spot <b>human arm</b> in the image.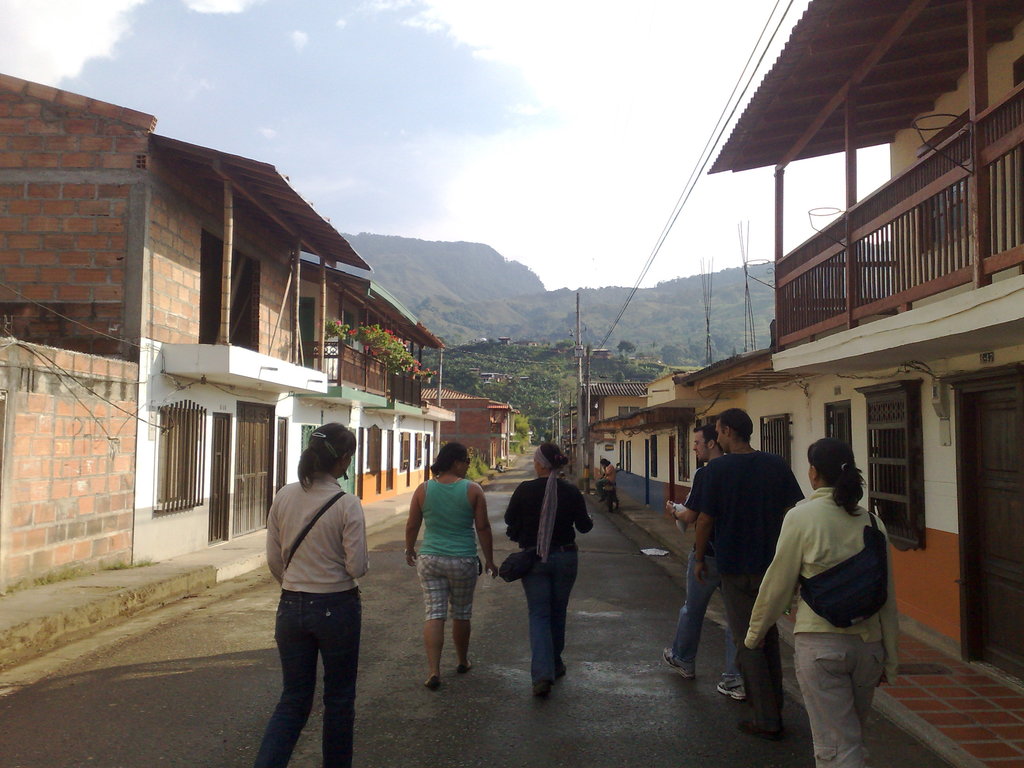
<b>human arm</b> found at 507/479/528/544.
